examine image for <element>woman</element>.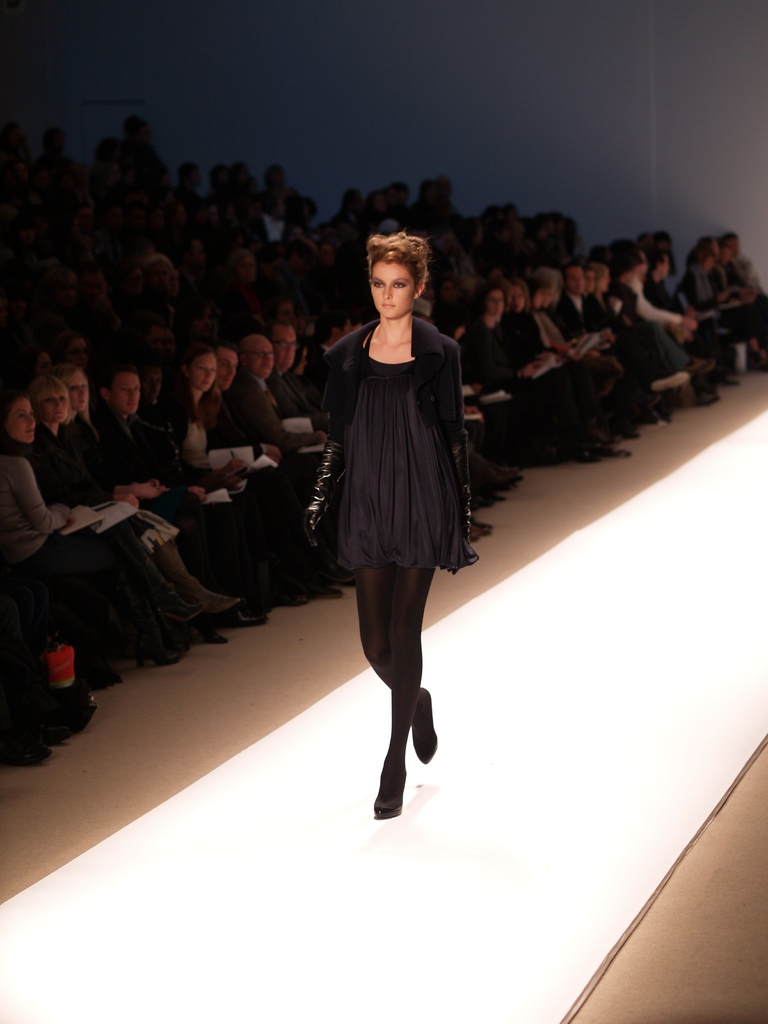
Examination result: (x1=0, y1=397, x2=205, y2=674).
